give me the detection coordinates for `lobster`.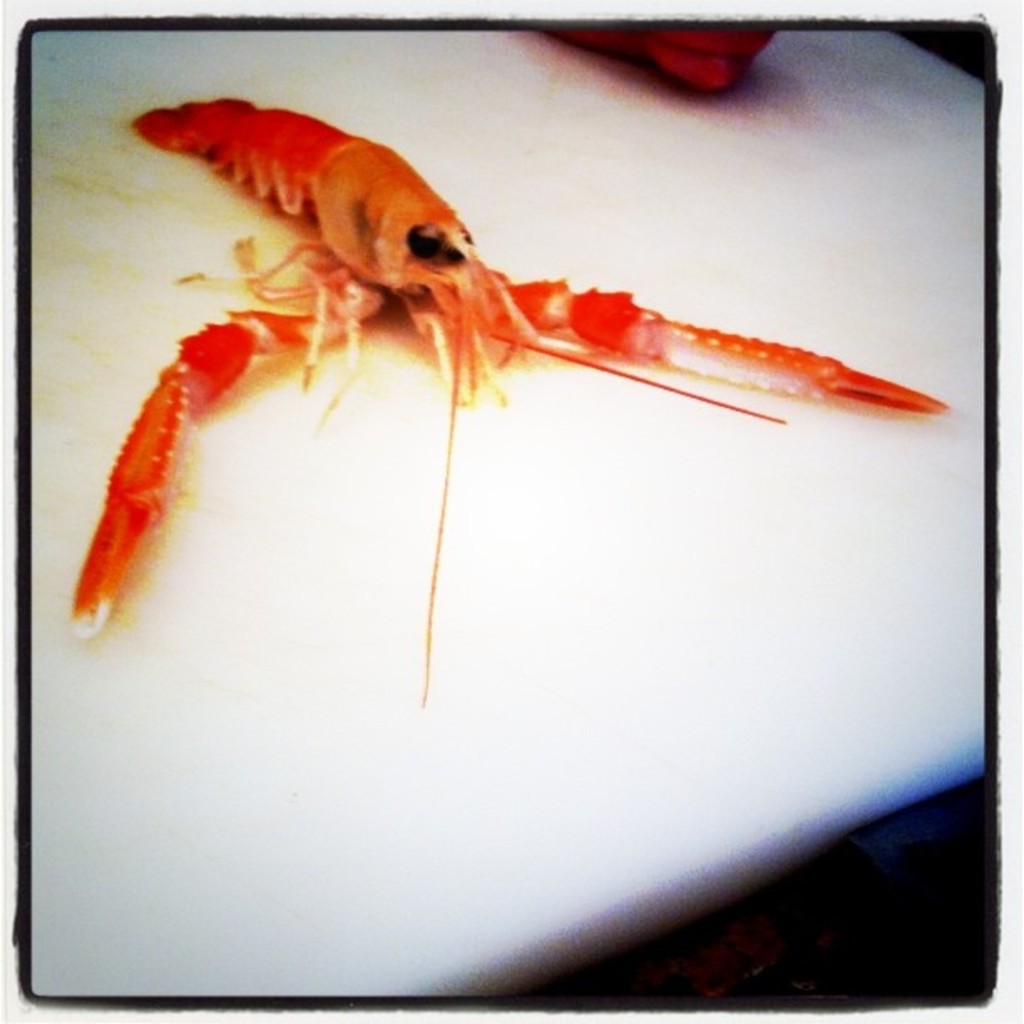
60,90,957,708.
